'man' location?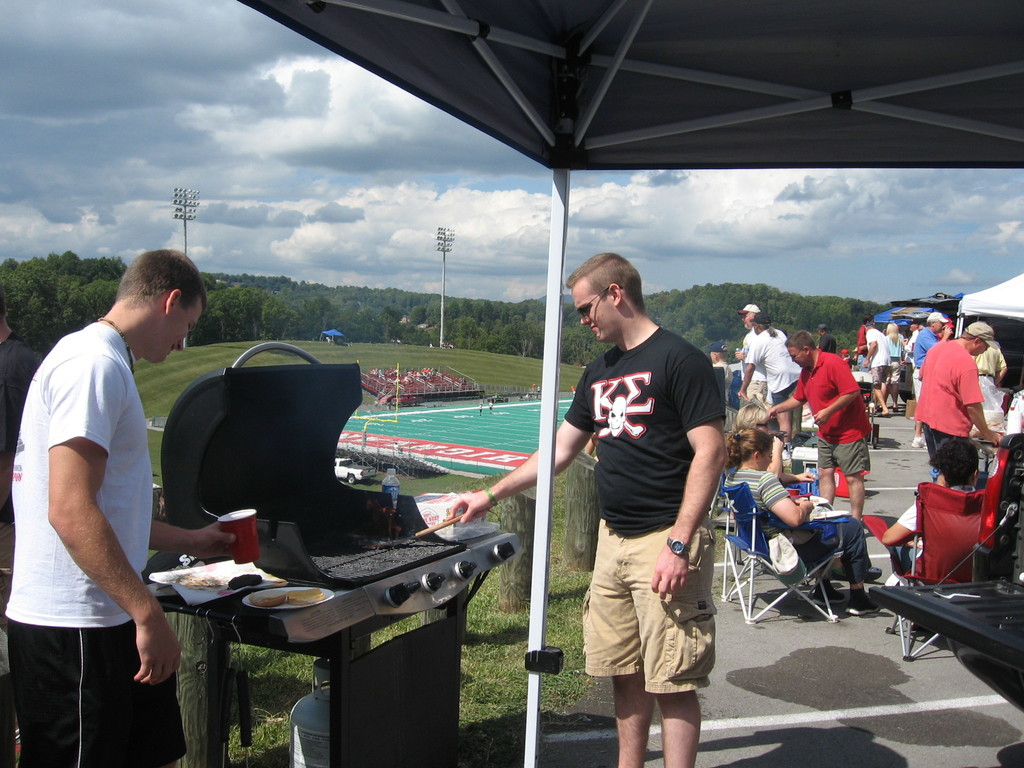
x1=913, y1=319, x2=1000, y2=465
